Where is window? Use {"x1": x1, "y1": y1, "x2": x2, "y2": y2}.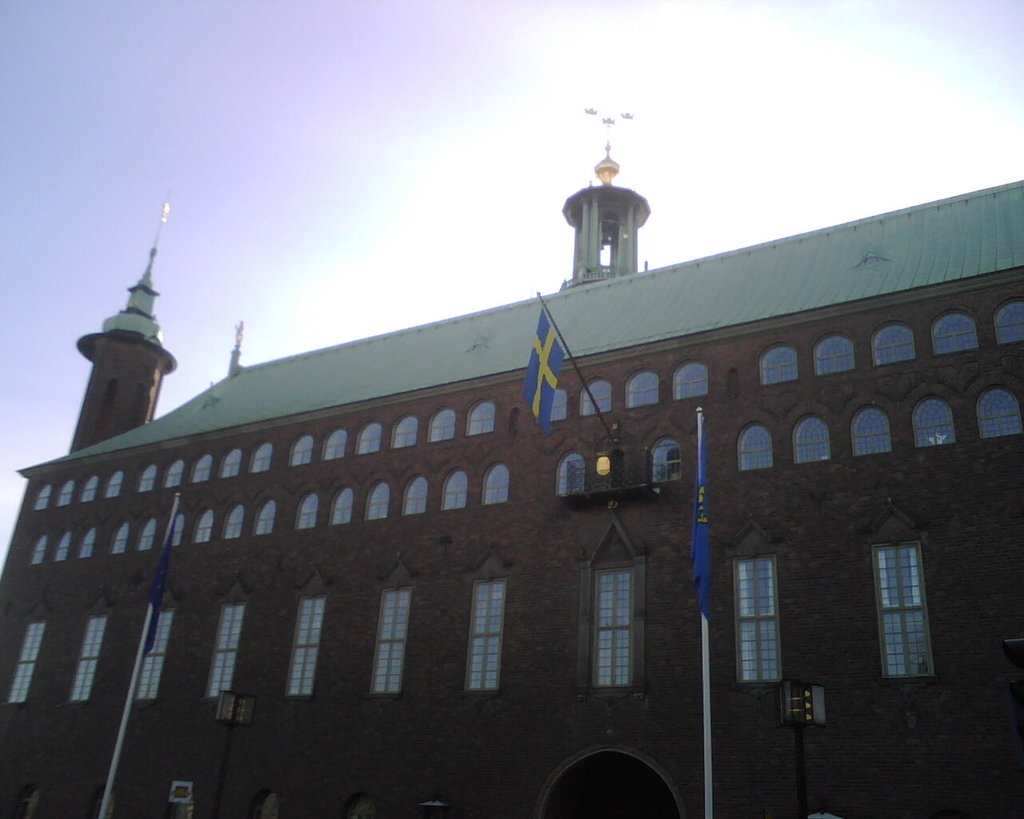
{"x1": 355, "y1": 424, "x2": 382, "y2": 453}.
